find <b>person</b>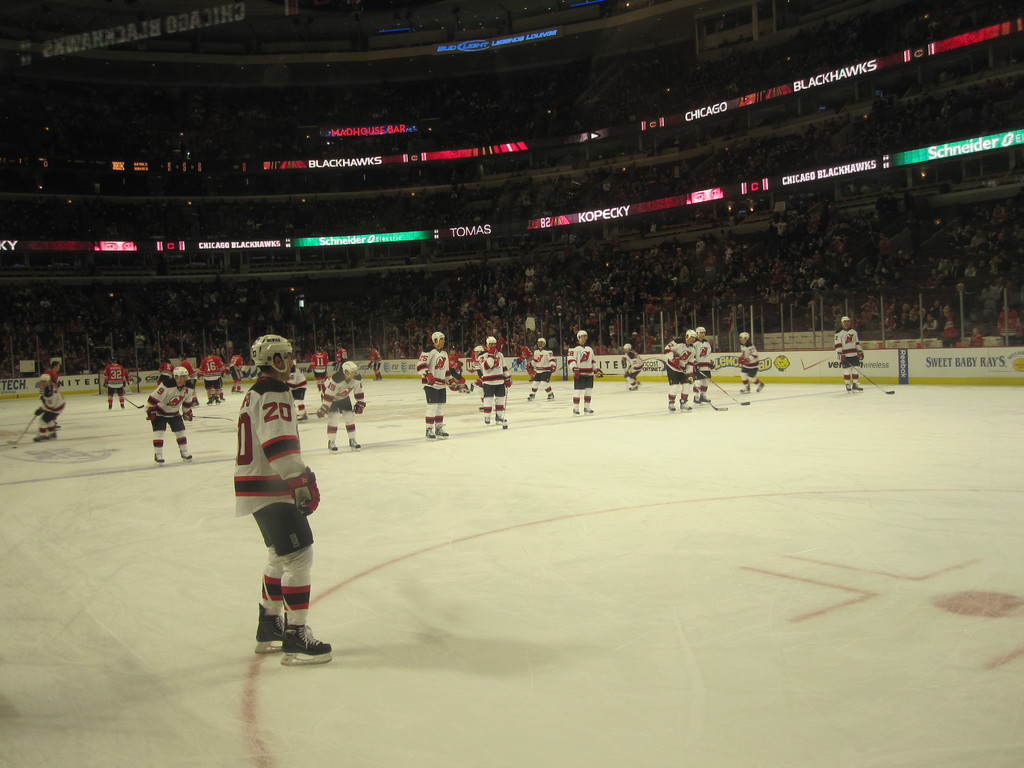
[left=735, top=335, right=762, bottom=397]
